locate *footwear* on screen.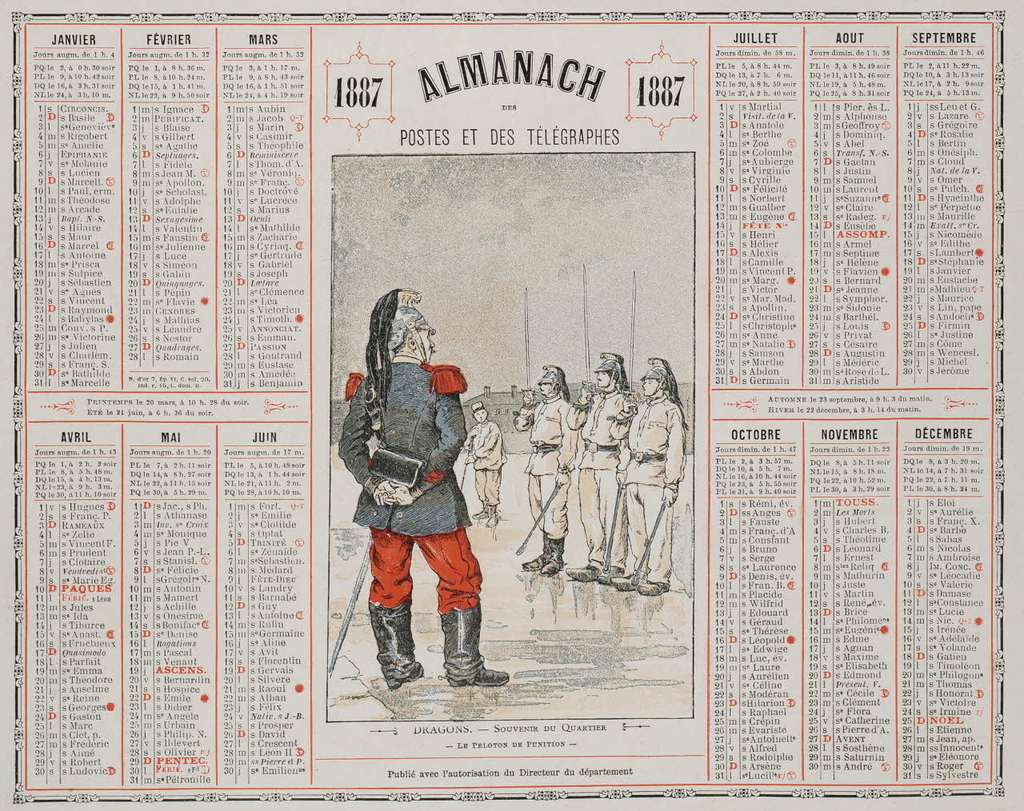
On screen at crop(526, 547, 543, 577).
